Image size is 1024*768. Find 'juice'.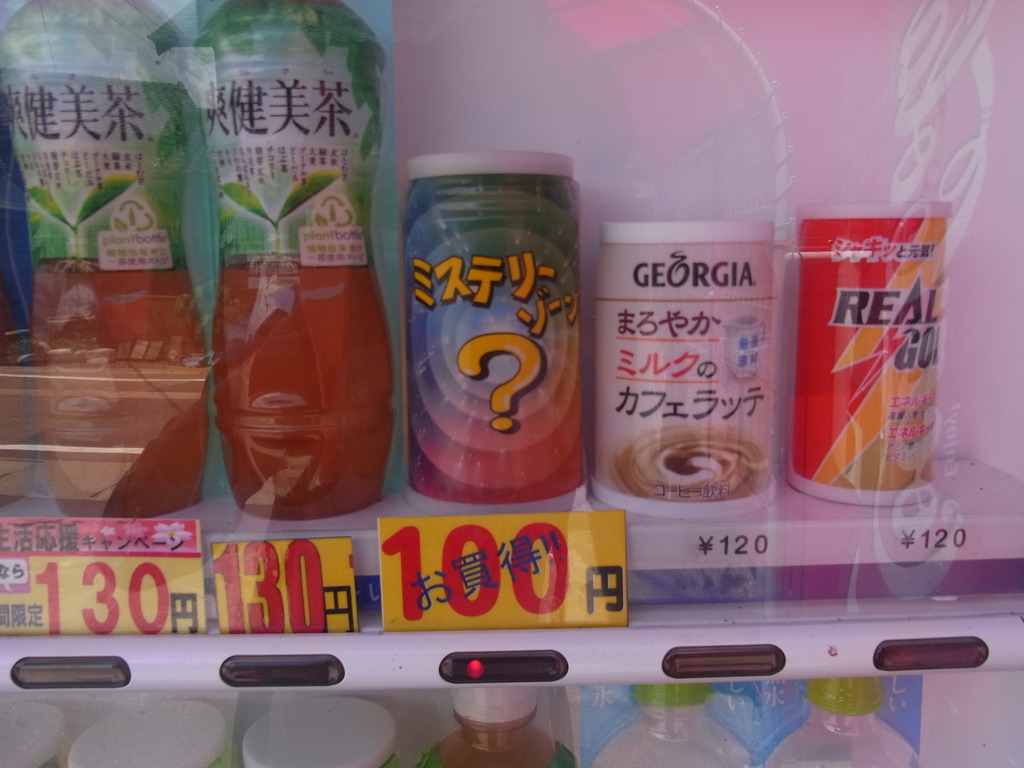
l=213, t=266, r=392, b=520.
